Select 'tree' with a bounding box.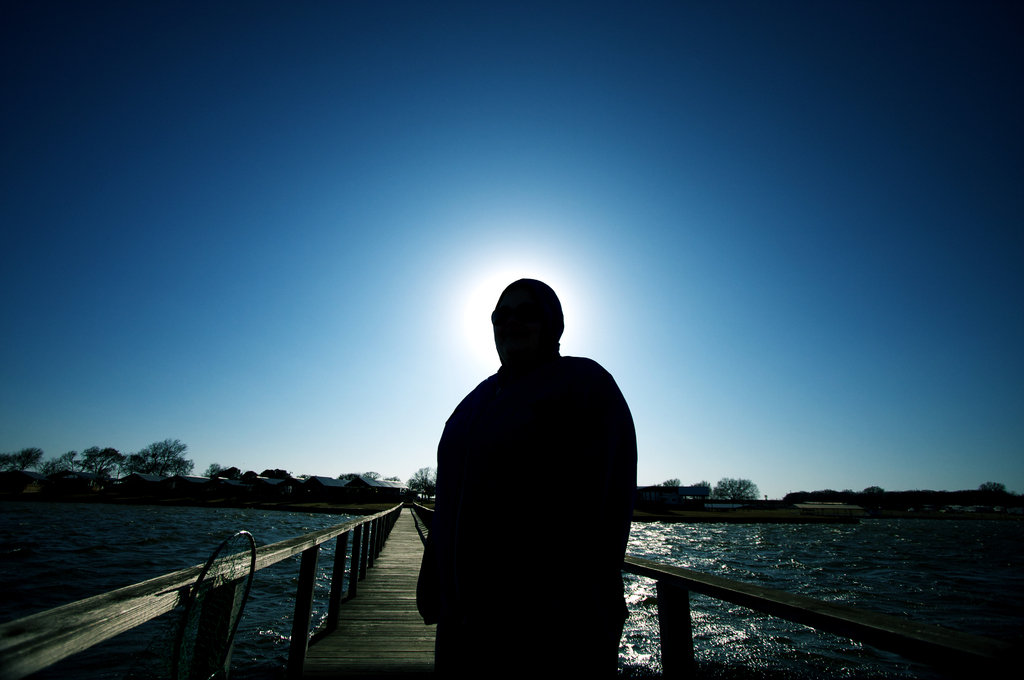
bbox(131, 438, 196, 480).
